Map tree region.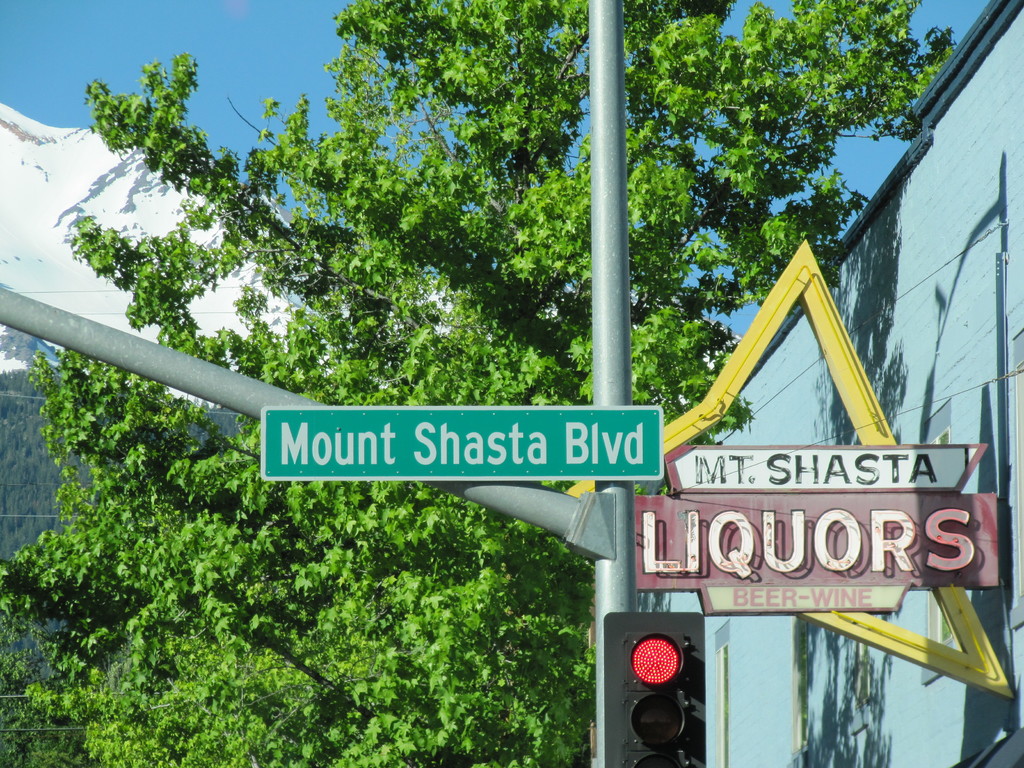
Mapped to 0/8/1023/732.
